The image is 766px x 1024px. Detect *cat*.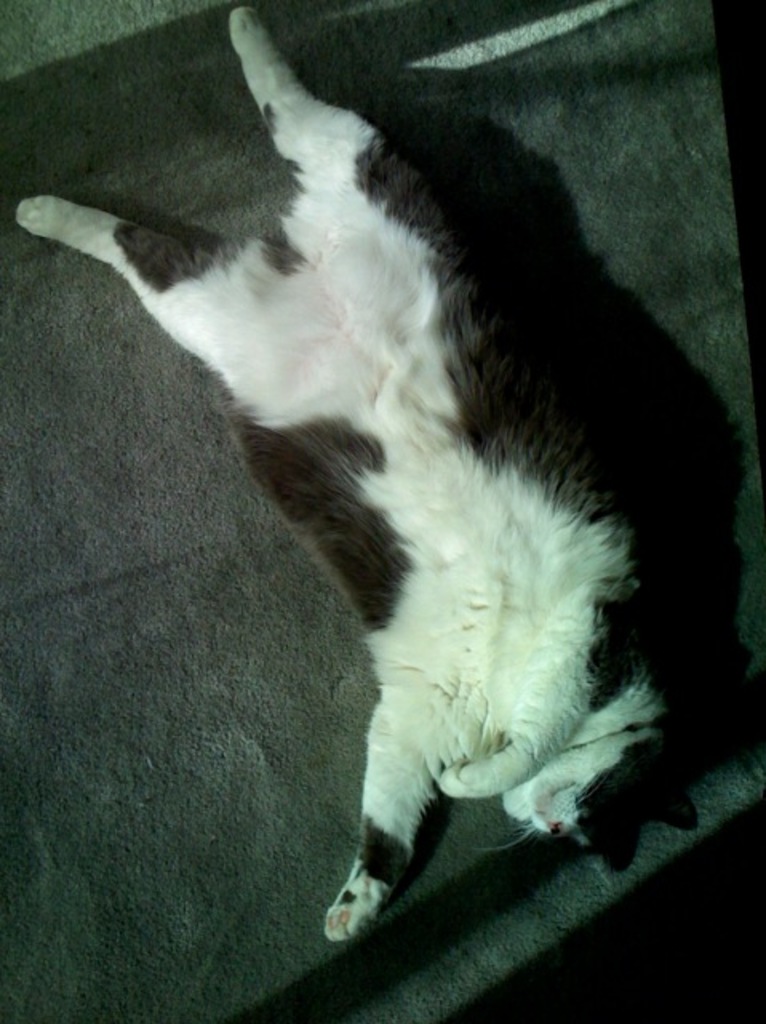
Detection: [x1=14, y1=6, x2=684, y2=941].
